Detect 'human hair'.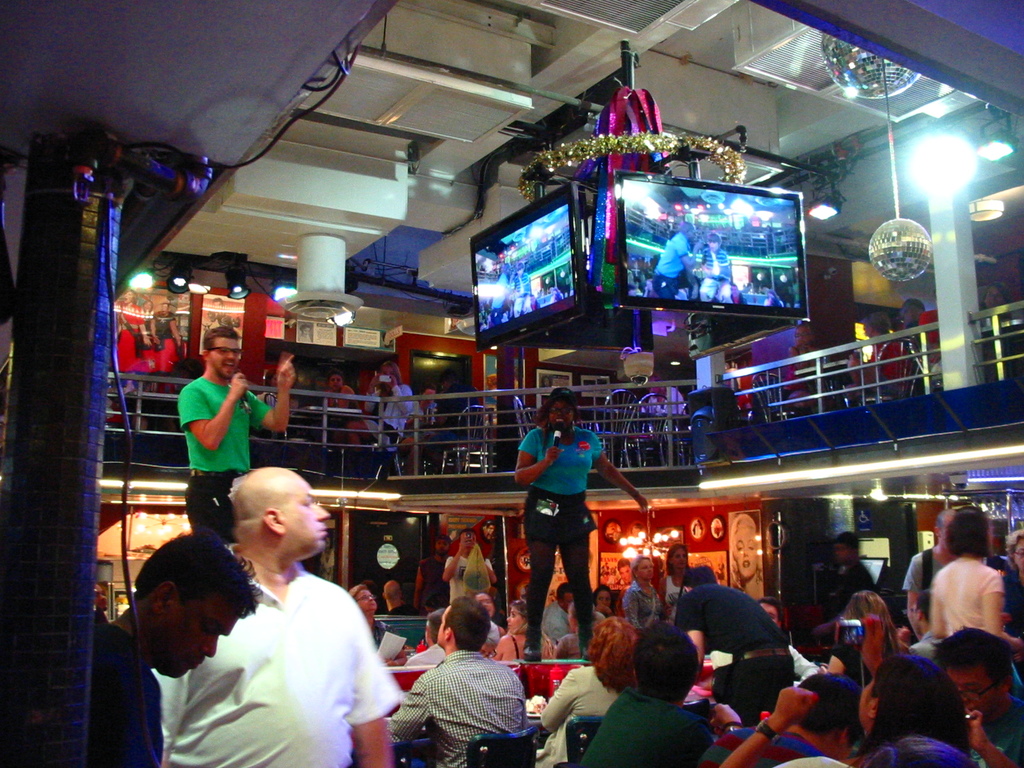
Detected at box(586, 617, 634, 694).
